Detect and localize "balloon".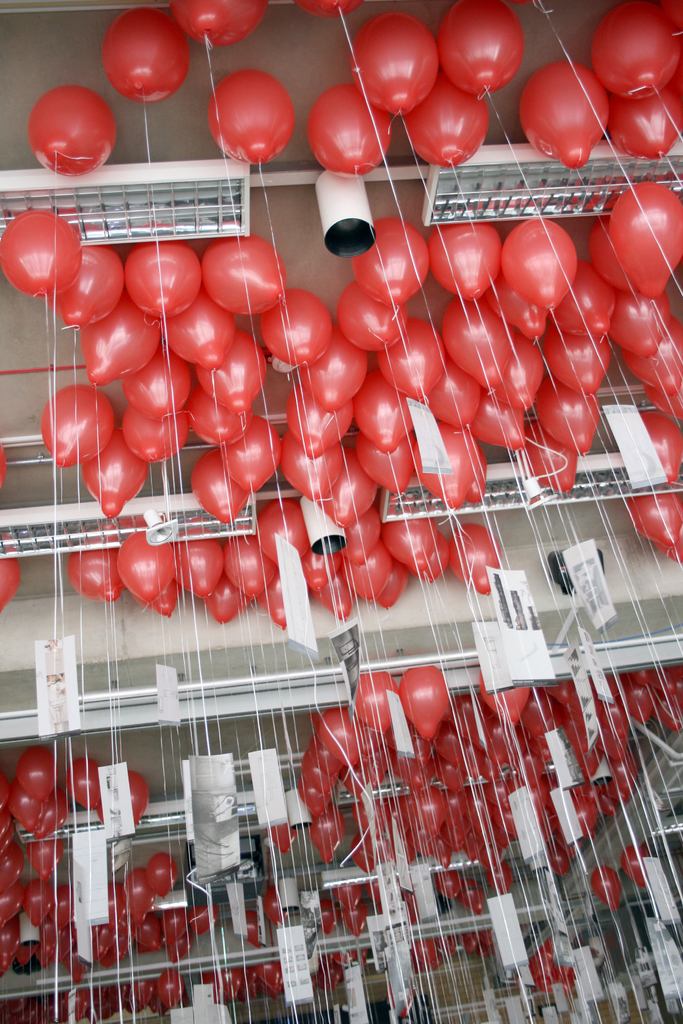
Localized at left=411, top=422, right=476, bottom=506.
